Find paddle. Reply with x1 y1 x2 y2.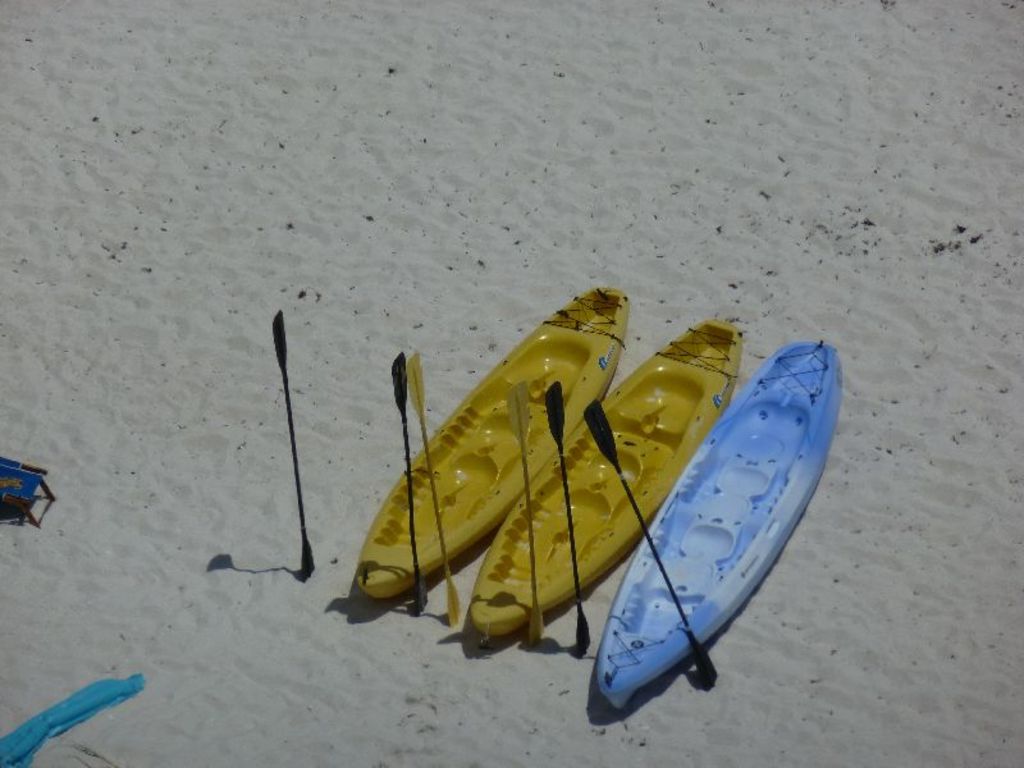
520 384 602 655.
